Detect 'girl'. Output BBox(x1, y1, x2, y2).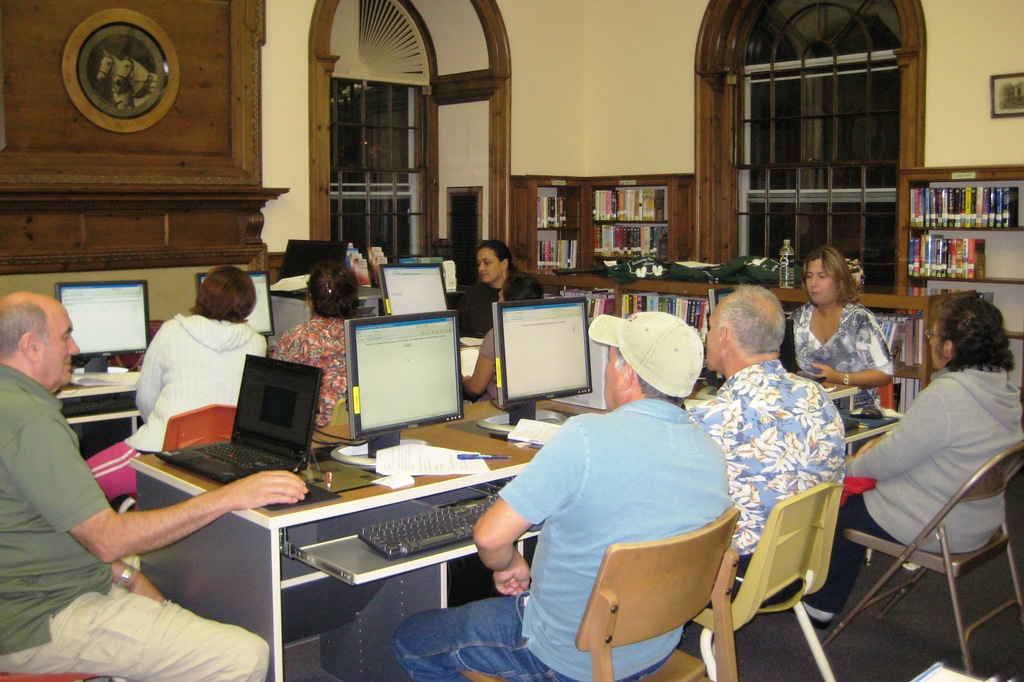
BBox(457, 240, 540, 338).
